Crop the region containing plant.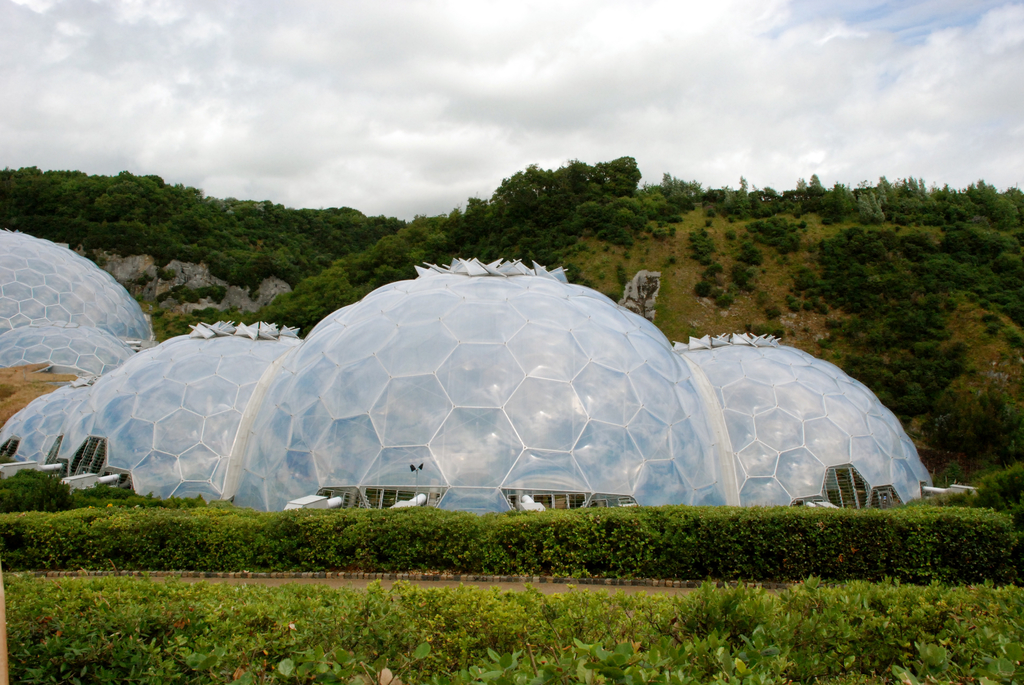
Crop region: 988:326:999:336.
